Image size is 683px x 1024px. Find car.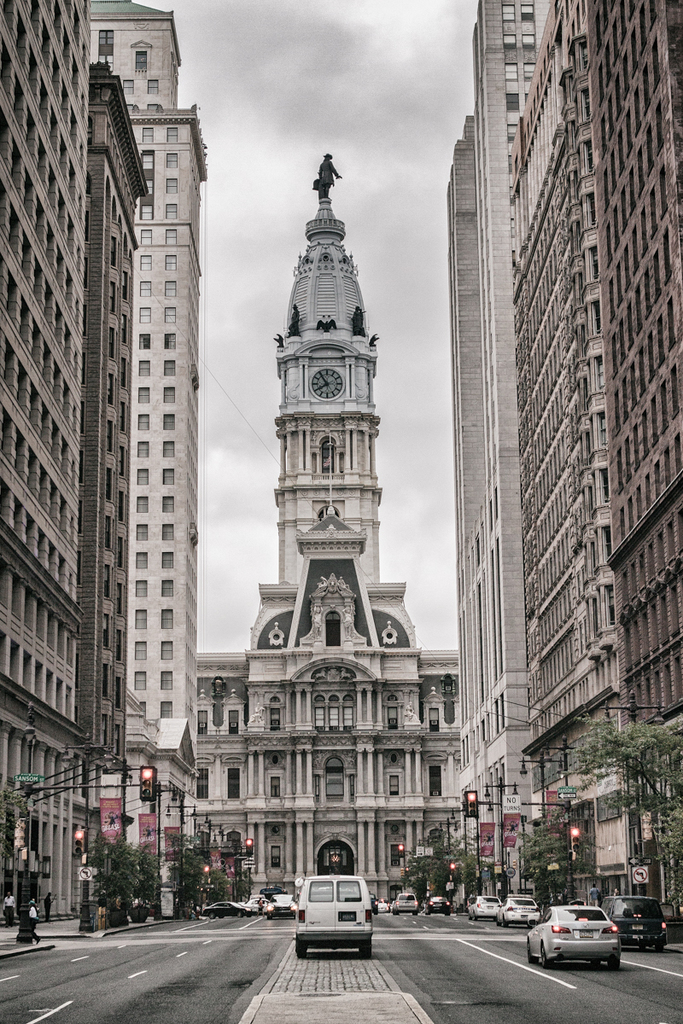
<region>598, 894, 681, 949</region>.
